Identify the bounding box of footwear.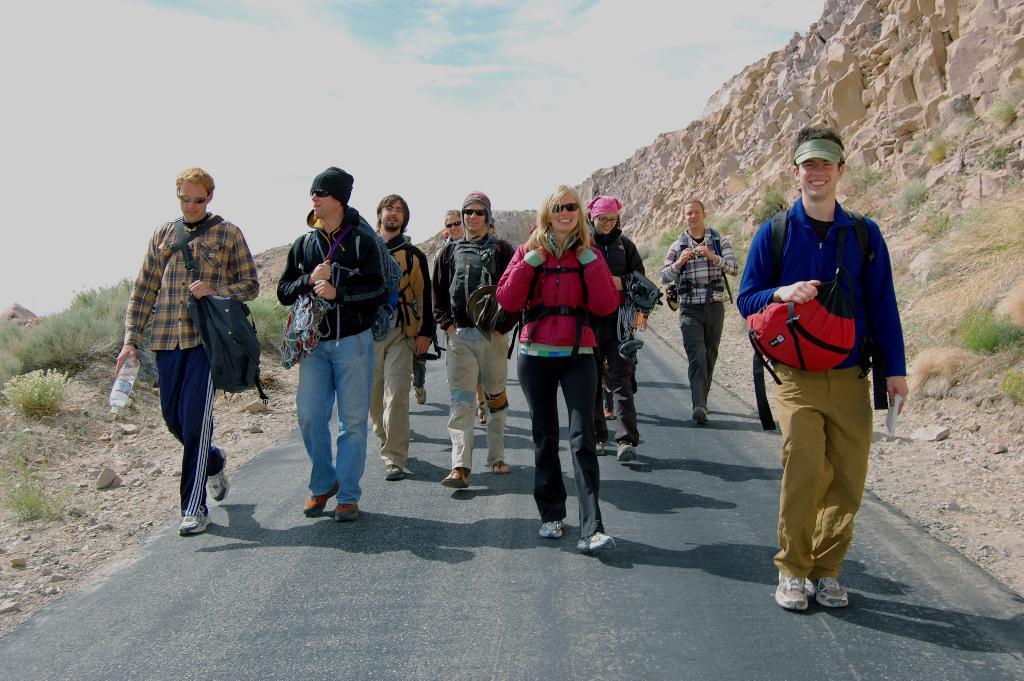
(x1=385, y1=463, x2=401, y2=481).
